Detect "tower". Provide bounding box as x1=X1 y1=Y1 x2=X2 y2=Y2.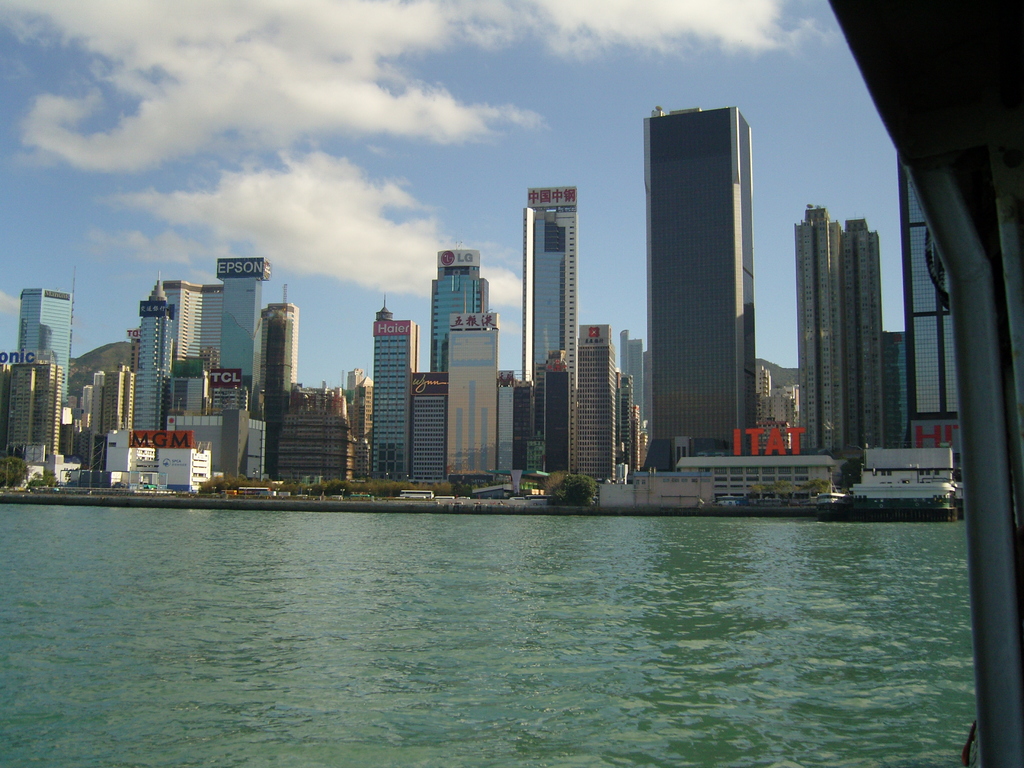
x1=127 y1=270 x2=174 y2=446.
